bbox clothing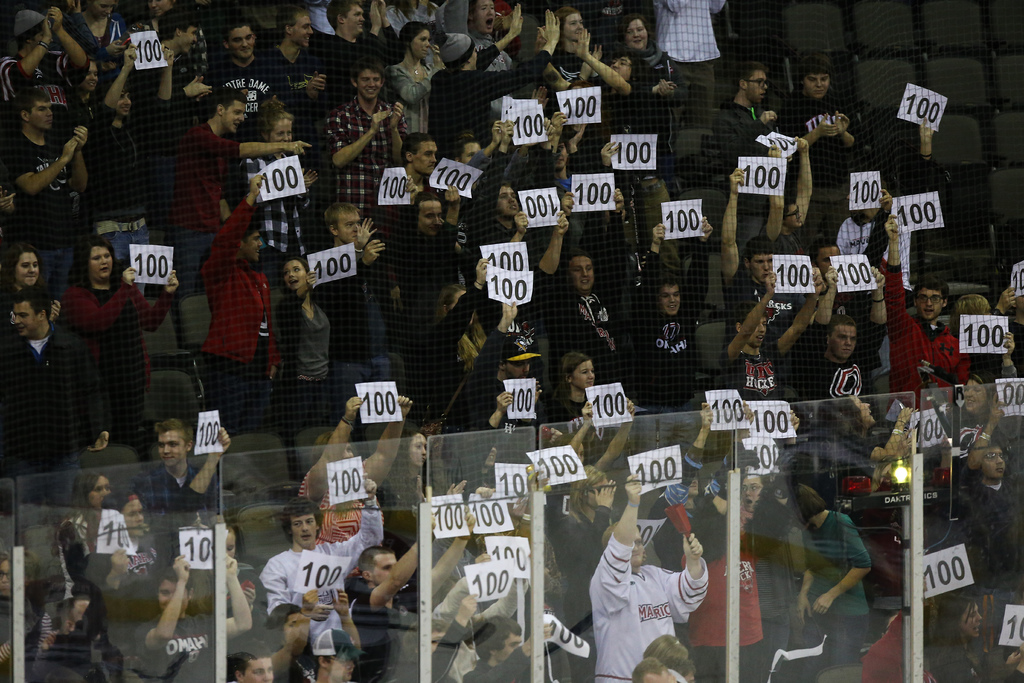
select_region(53, 272, 177, 443)
